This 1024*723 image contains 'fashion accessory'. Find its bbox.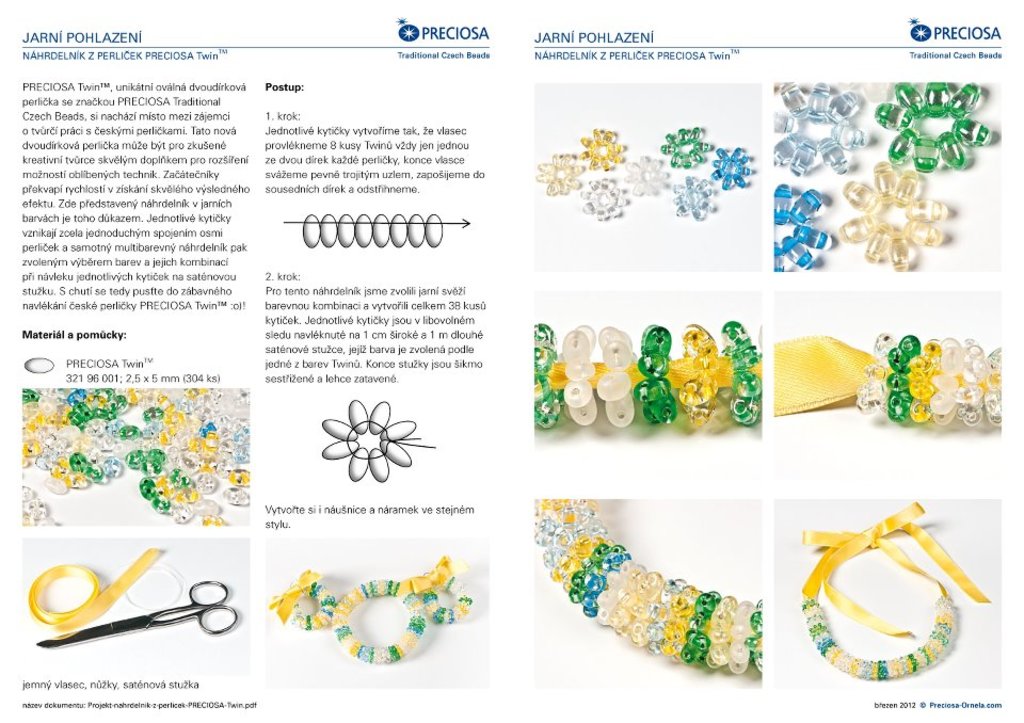
l=771, t=333, r=1002, b=429.
